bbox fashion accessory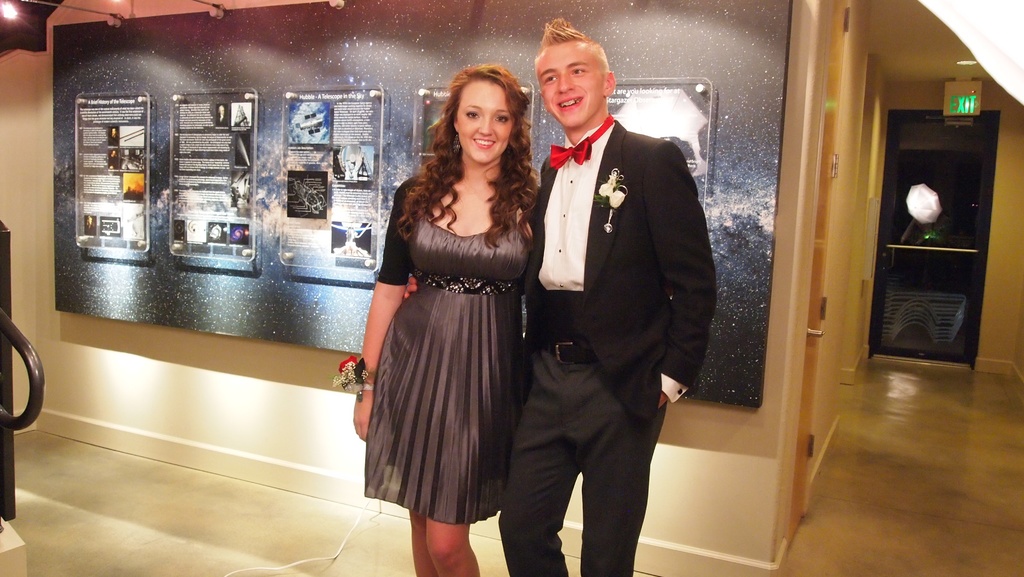
(left=548, top=112, right=612, bottom=171)
